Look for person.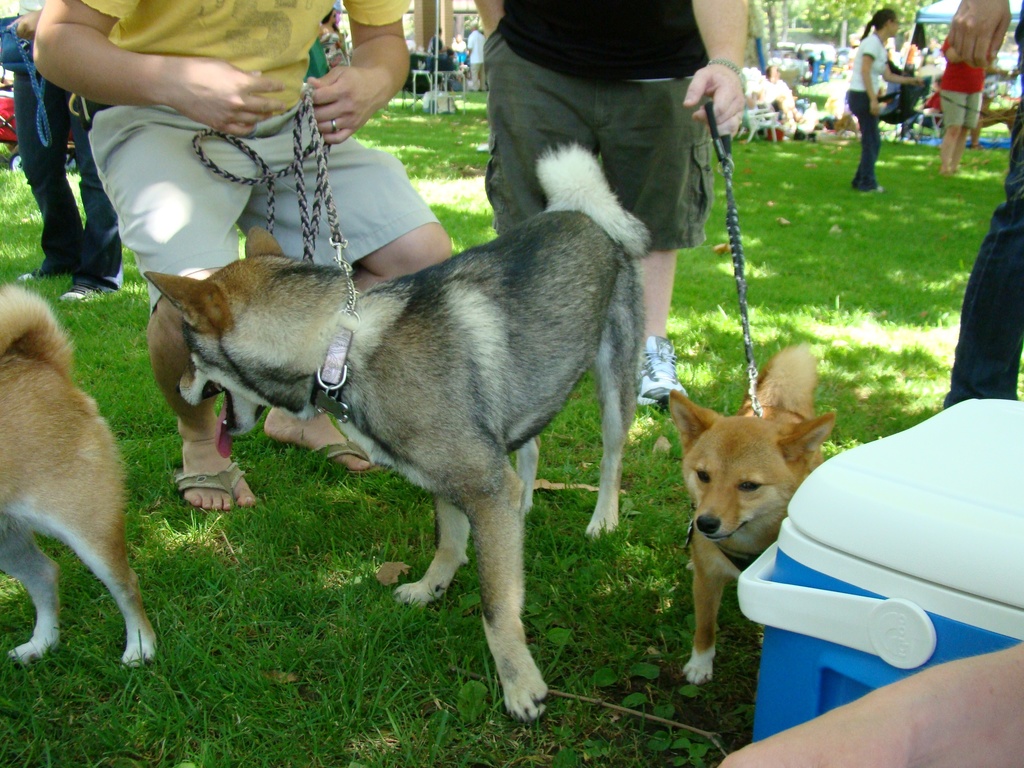
Found: detection(1, 2, 131, 296).
